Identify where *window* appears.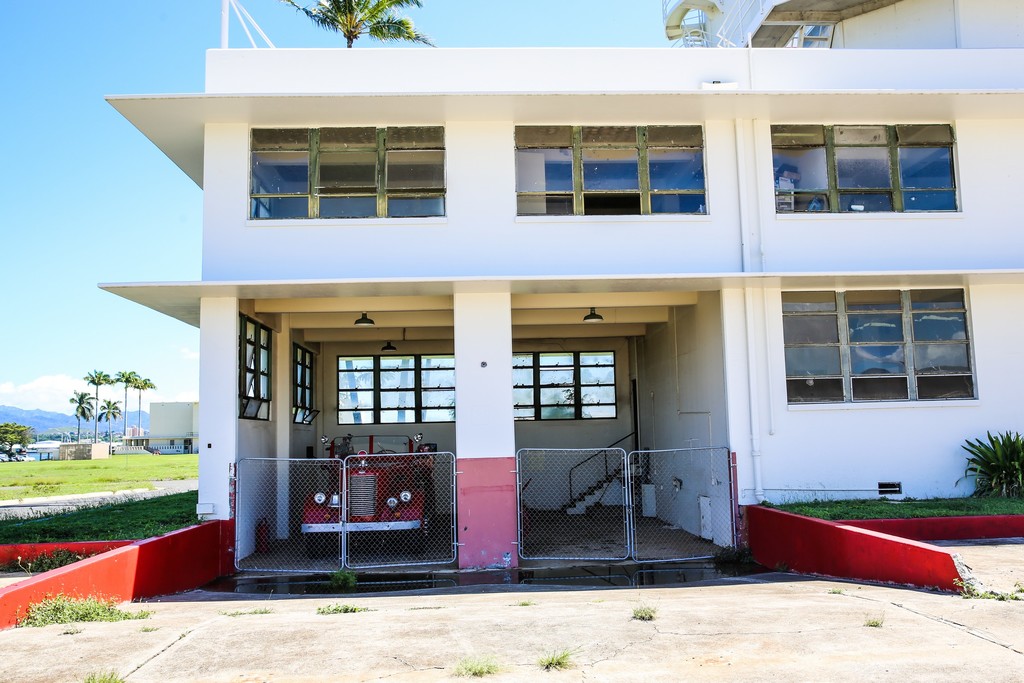
Appears at (left=249, top=123, right=450, bottom=217).
